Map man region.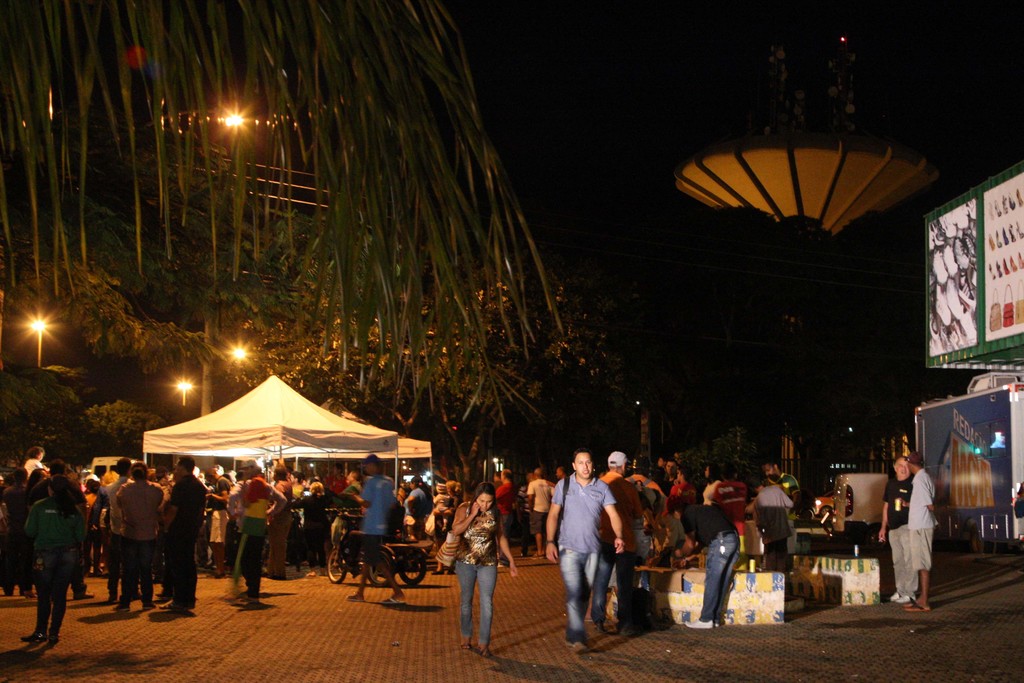
Mapped to l=519, t=470, r=539, b=559.
